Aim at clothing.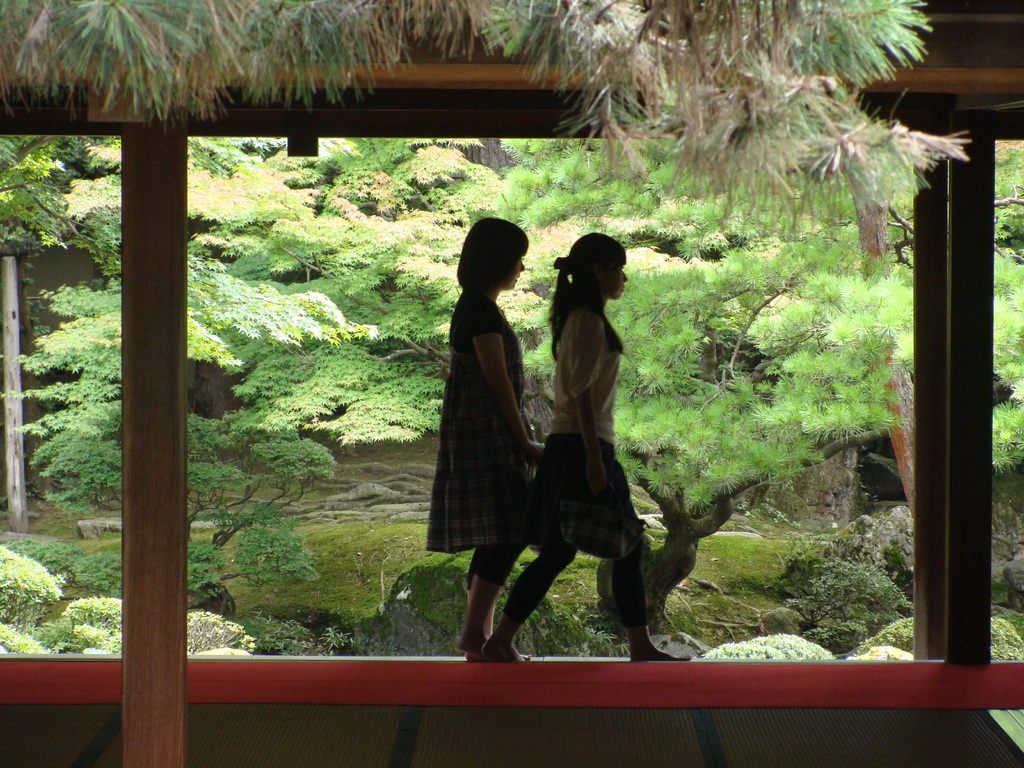
Aimed at box(426, 267, 538, 576).
